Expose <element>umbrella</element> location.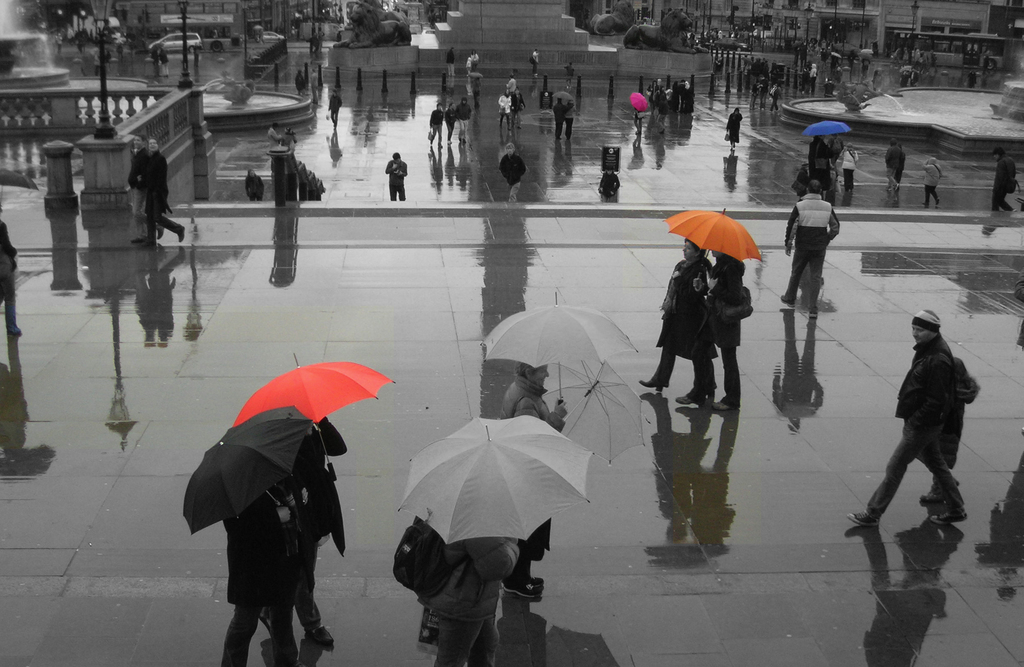
Exposed at region(235, 351, 395, 480).
